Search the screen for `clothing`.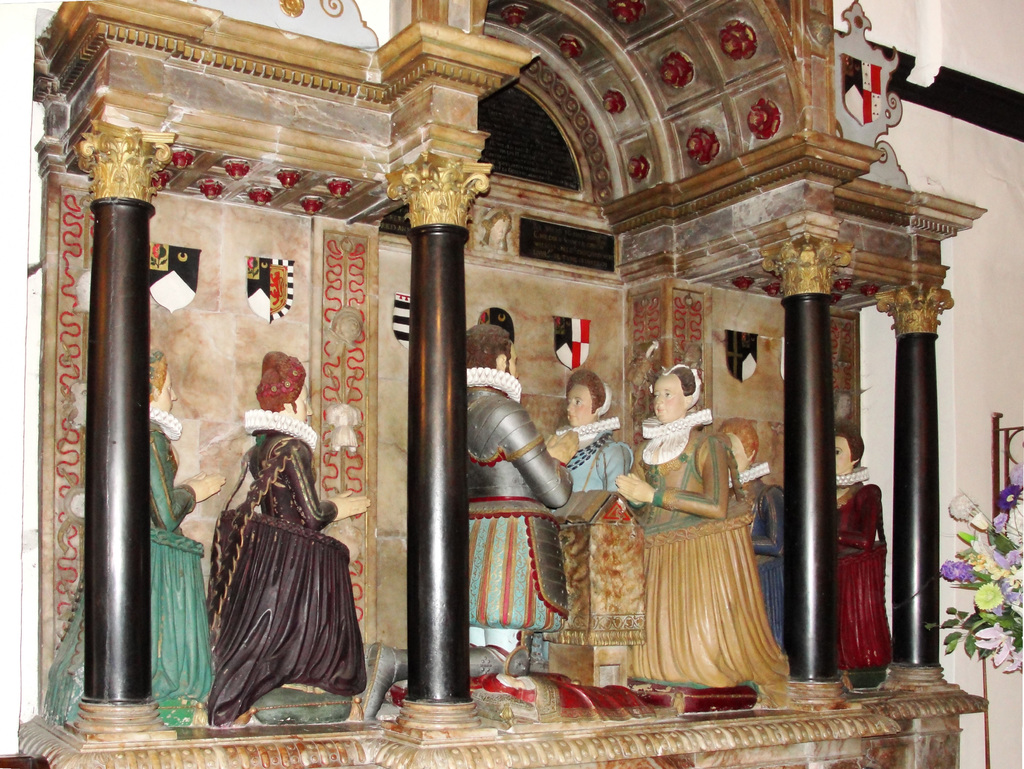
Found at {"left": 30, "top": 411, "right": 214, "bottom": 733}.
